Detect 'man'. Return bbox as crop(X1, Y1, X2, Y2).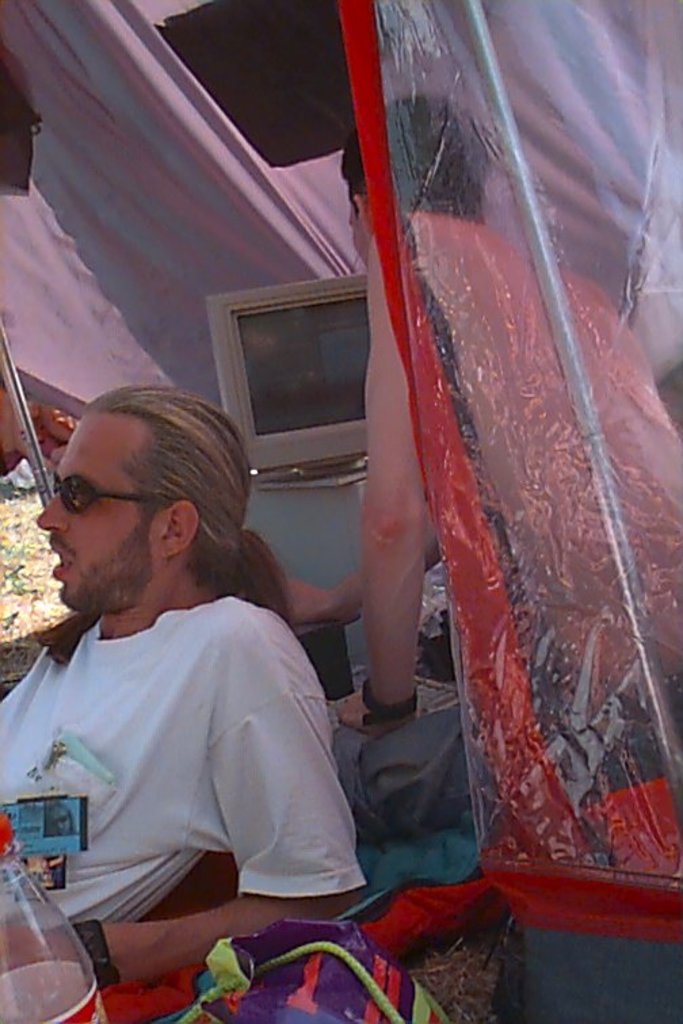
crop(272, 95, 682, 1023).
